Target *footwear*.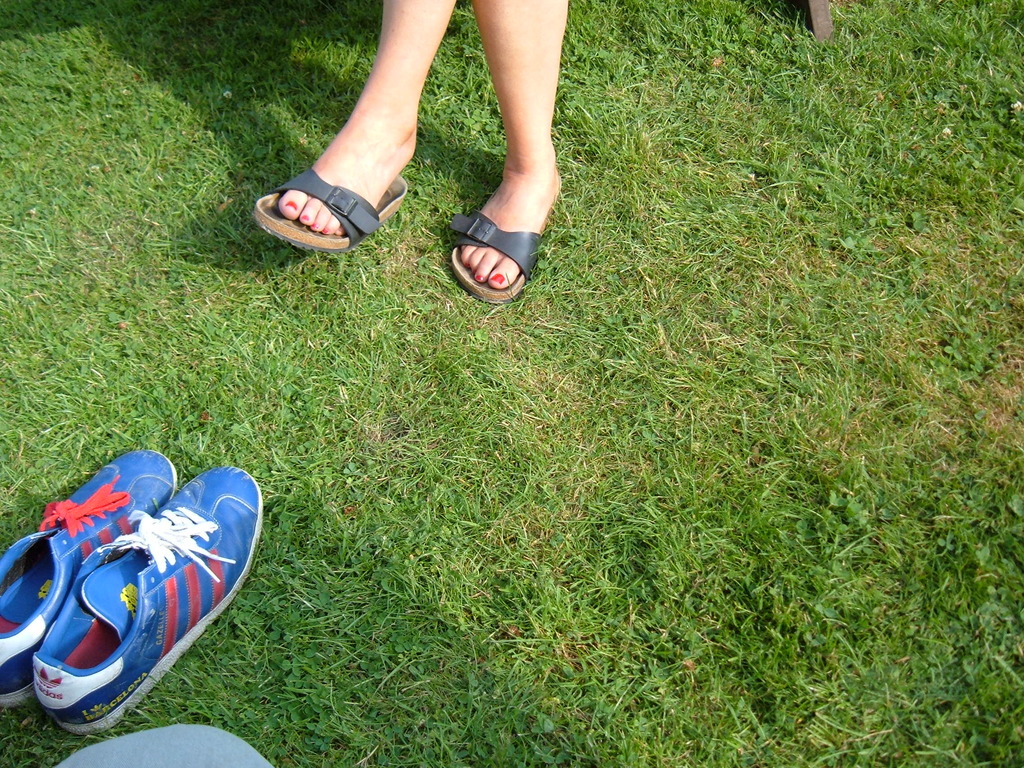
Target region: 8,462,263,737.
